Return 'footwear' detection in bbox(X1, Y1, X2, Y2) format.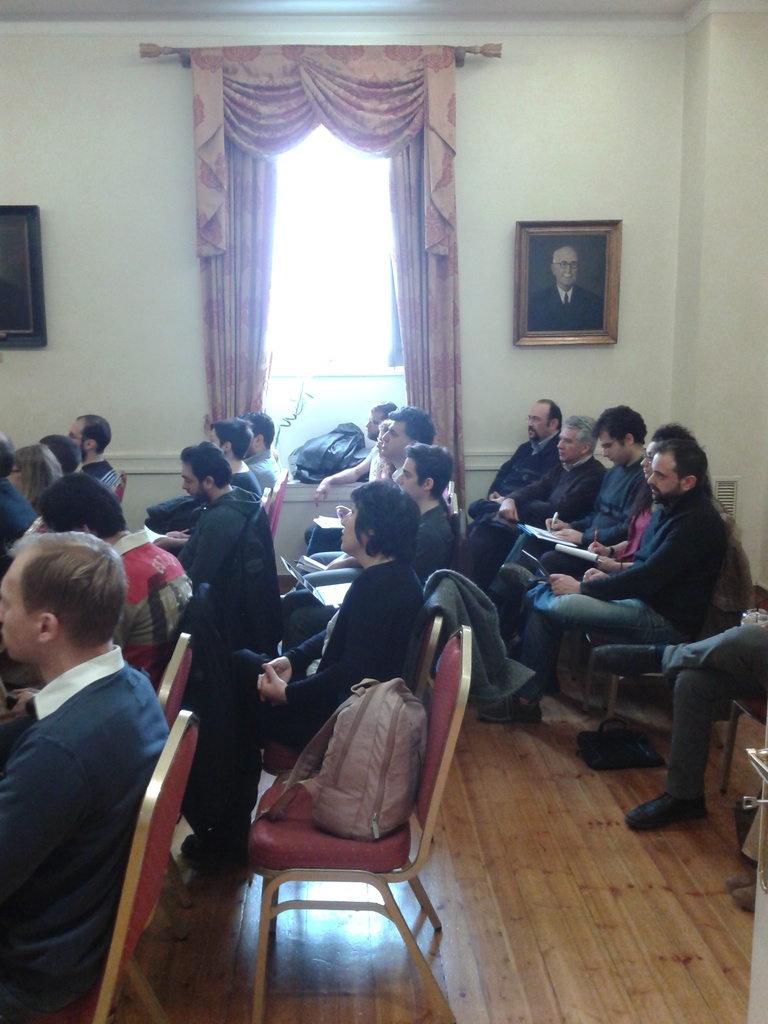
bbox(478, 693, 544, 721).
